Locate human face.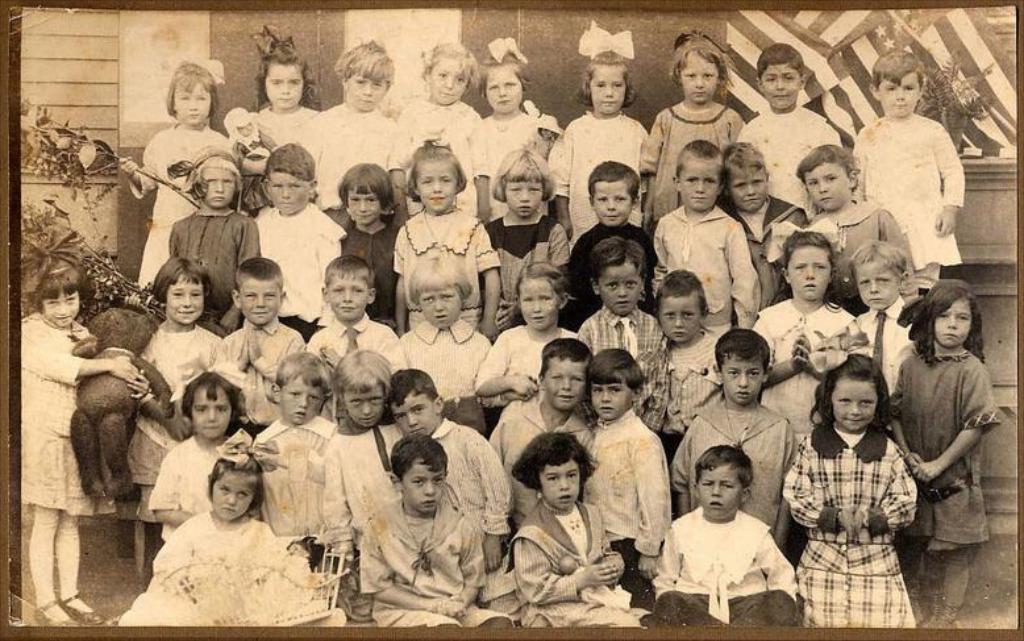
Bounding box: (x1=677, y1=162, x2=716, y2=208).
